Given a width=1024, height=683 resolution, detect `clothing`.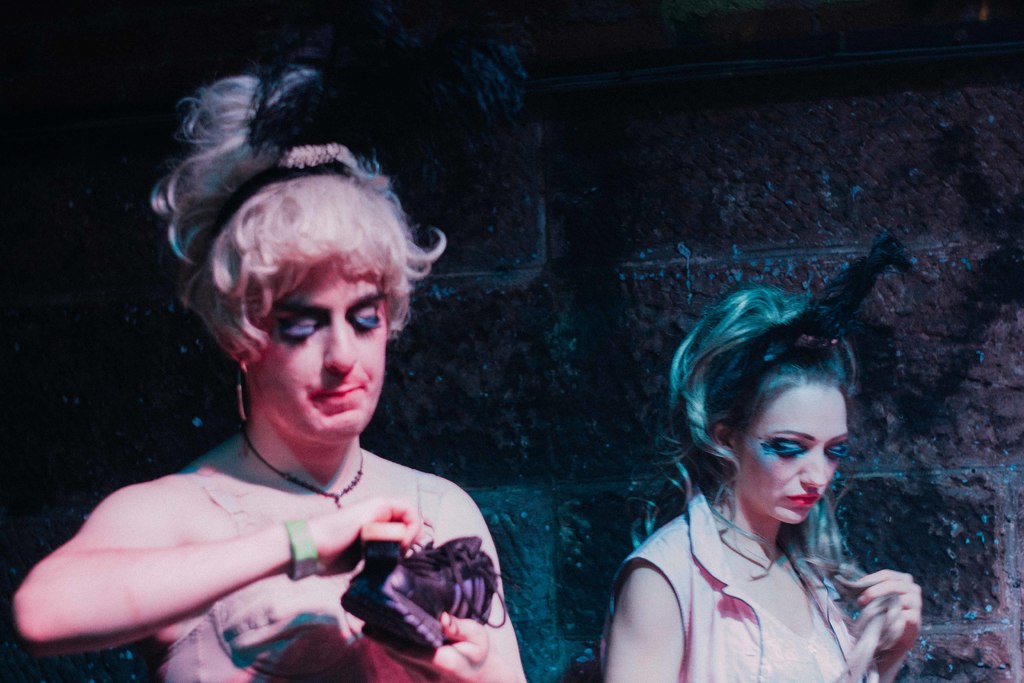
select_region(155, 461, 466, 682).
